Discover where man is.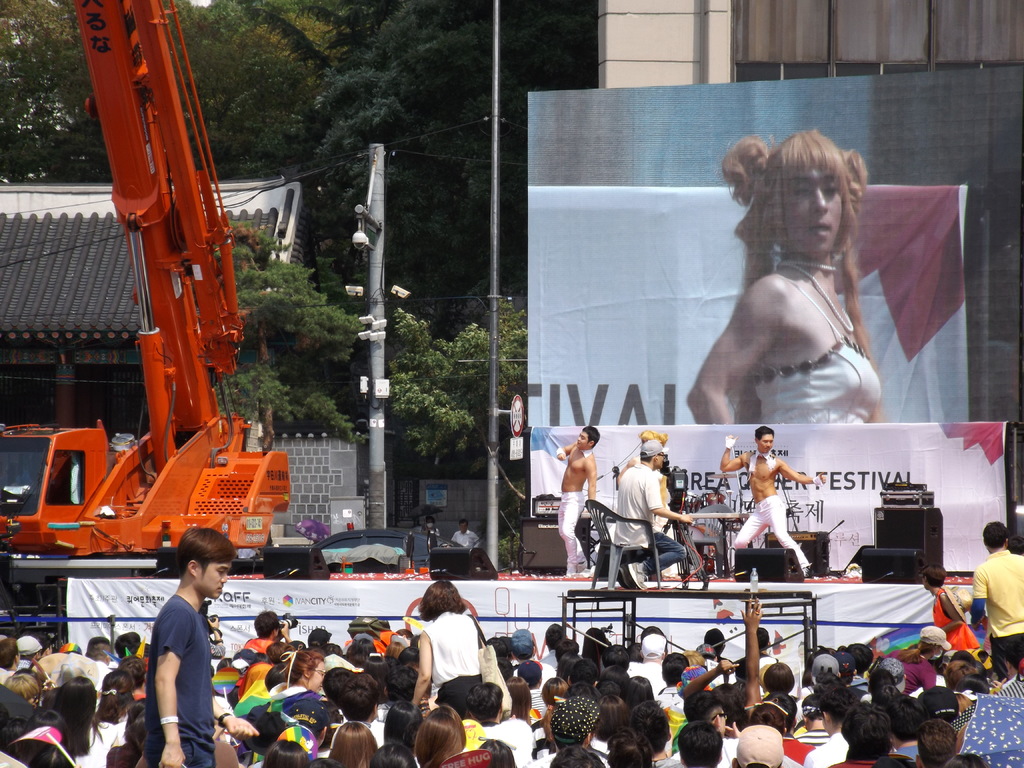
Discovered at (335, 672, 386, 751).
